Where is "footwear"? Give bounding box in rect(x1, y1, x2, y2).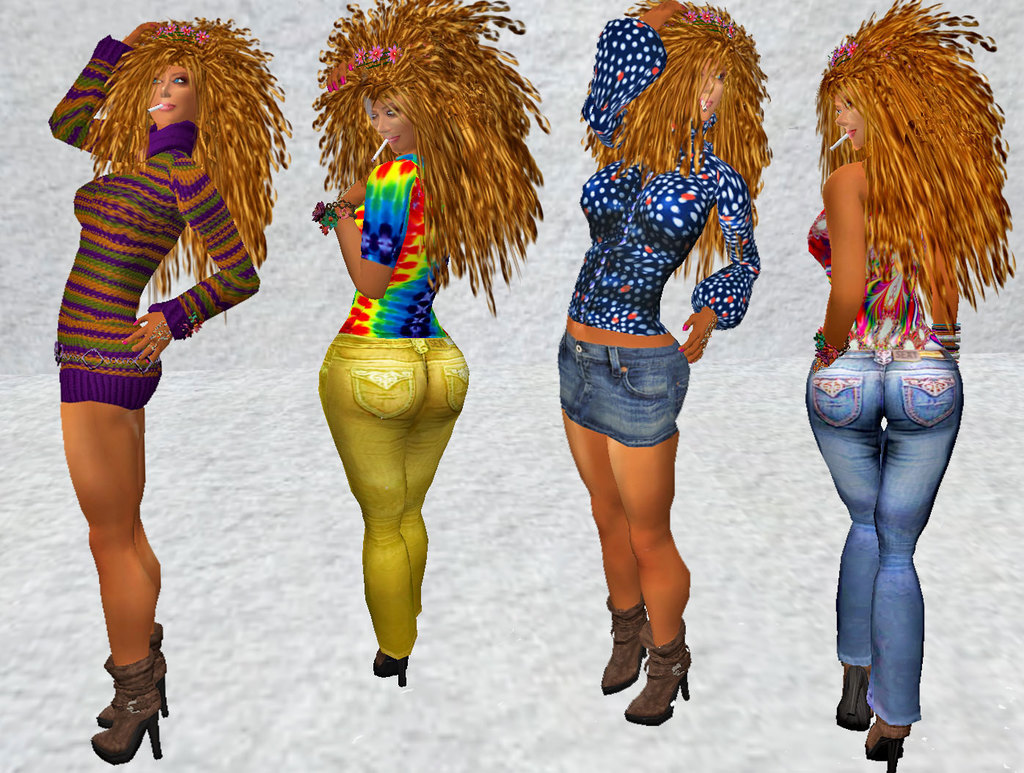
rect(92, 623, 169, 728).
